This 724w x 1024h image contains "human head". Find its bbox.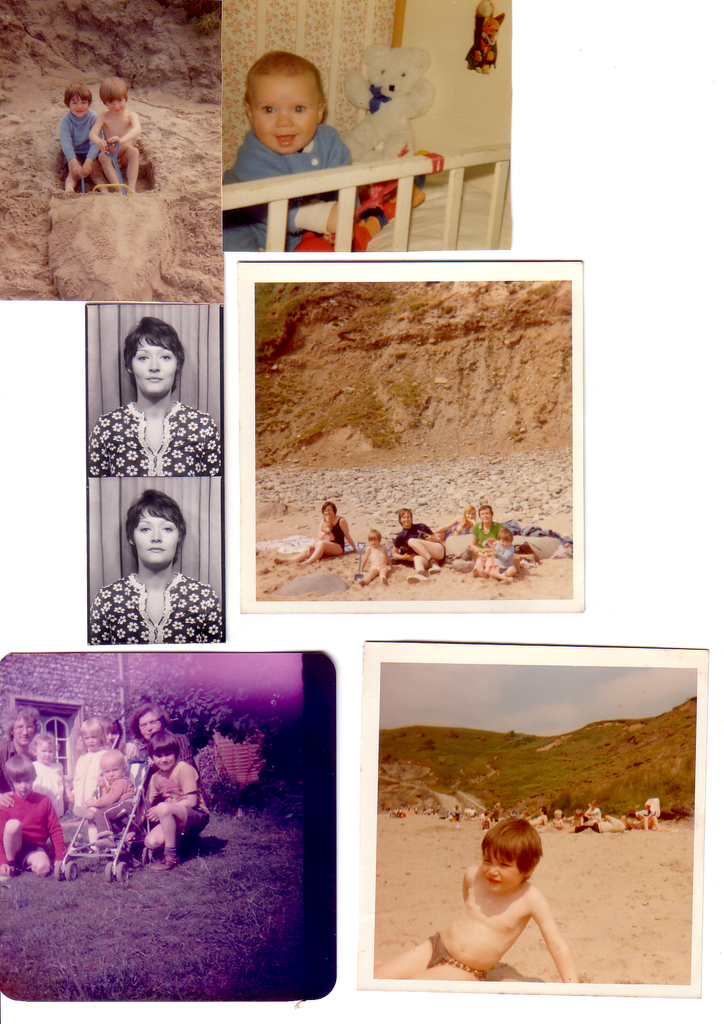
box=[146, 731, 179, 768].
